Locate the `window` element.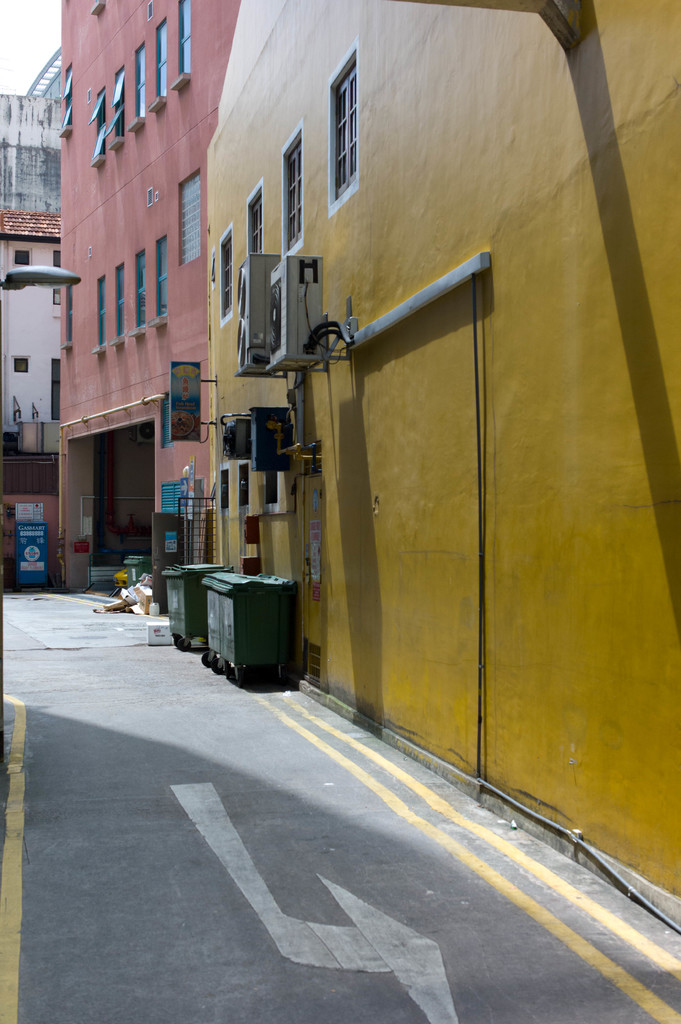
Element bbox: <region>88, 91, 109, 157</region>.
